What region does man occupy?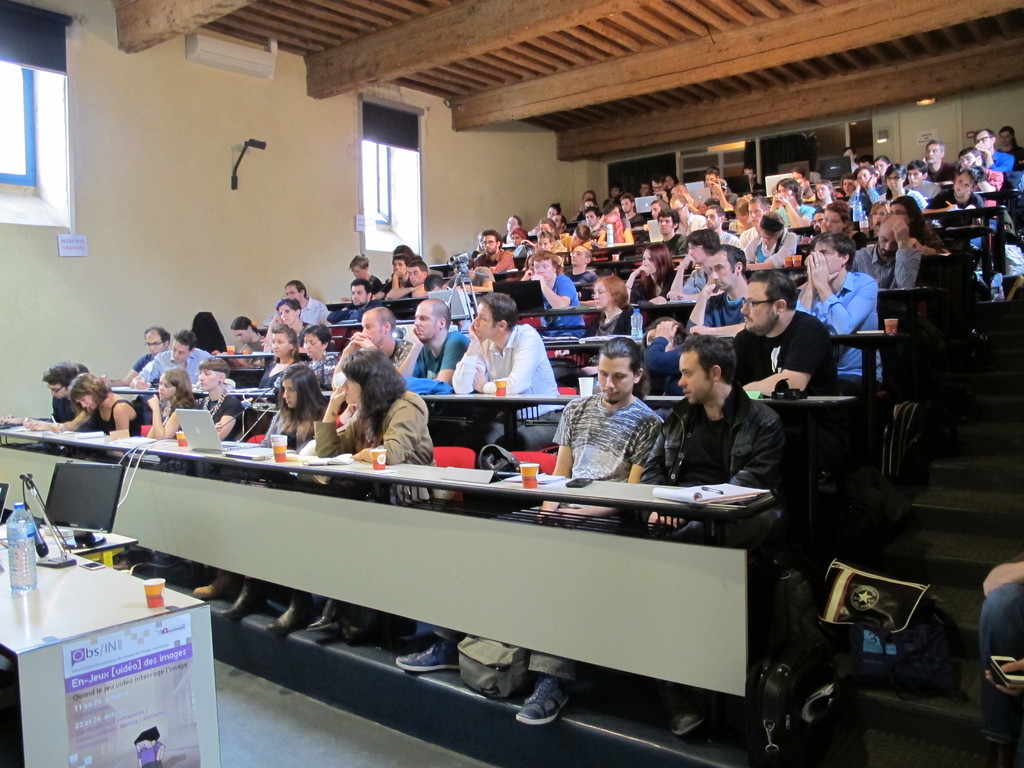
{"left": 812, "top": 204, "right": 829, "bottom": 234}.
